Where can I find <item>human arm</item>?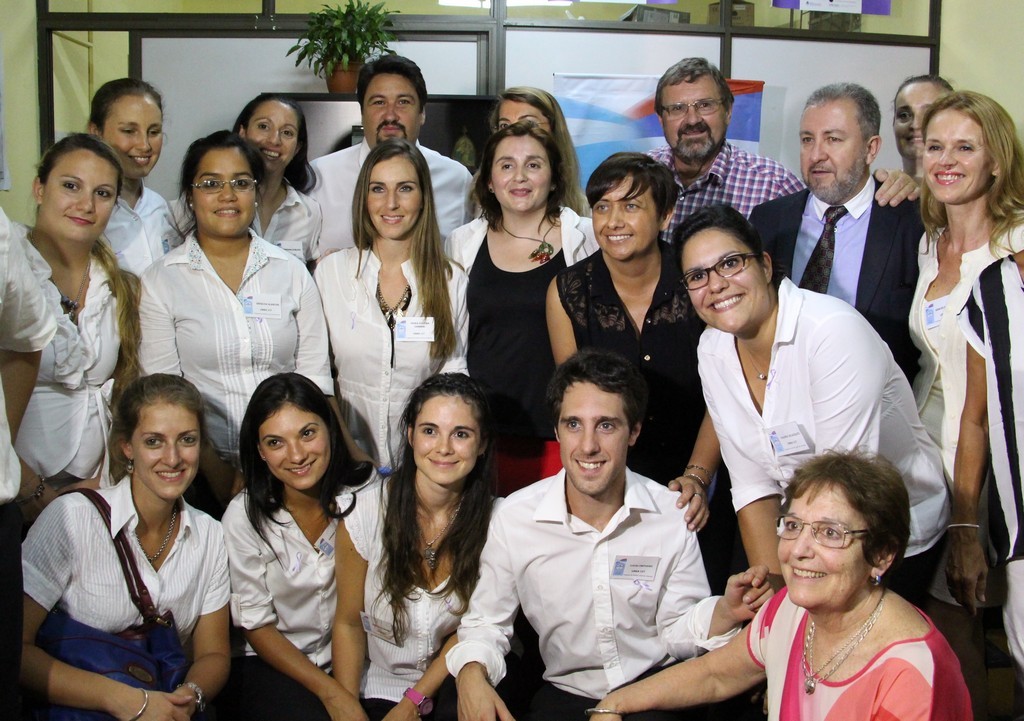
You can find it at (x1=323, y1=255, x2=370, y2=464).
